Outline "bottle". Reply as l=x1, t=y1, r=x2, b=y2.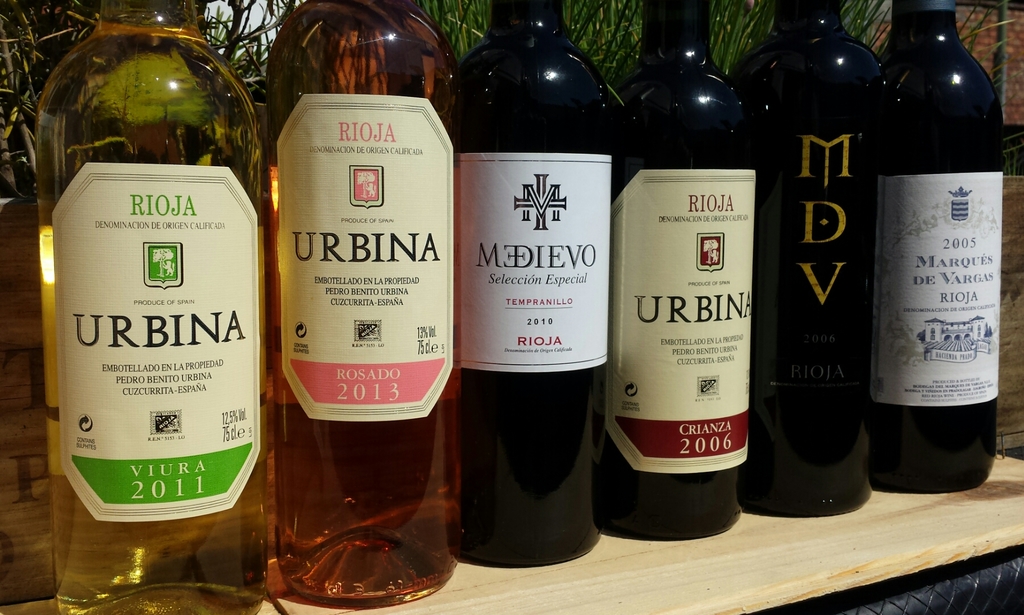
l=872, t=0, r=1003, b=498.
